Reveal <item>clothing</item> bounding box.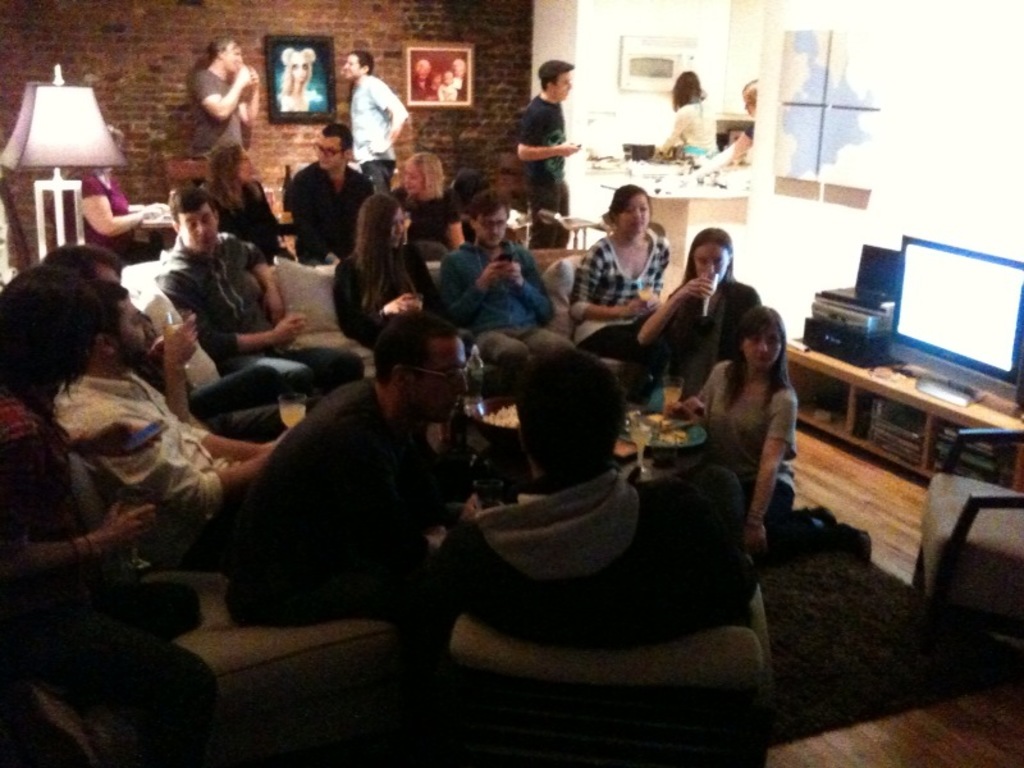
Revealed: l=631, t=268, r=759, b=410.
